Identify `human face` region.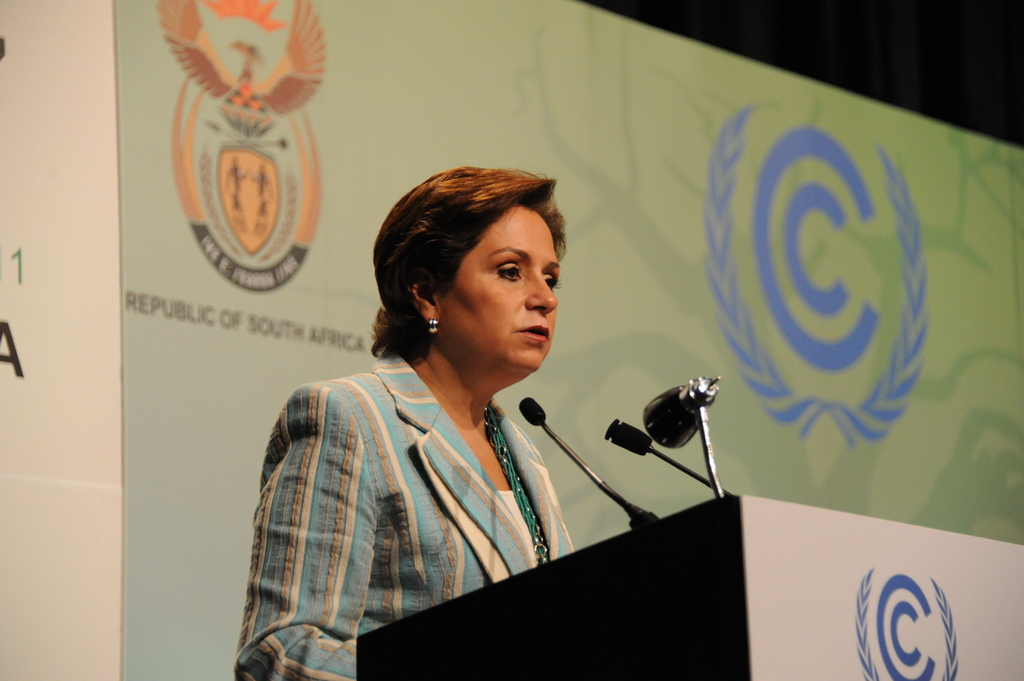
Region: l=435, t=204, r=559, b=371.
